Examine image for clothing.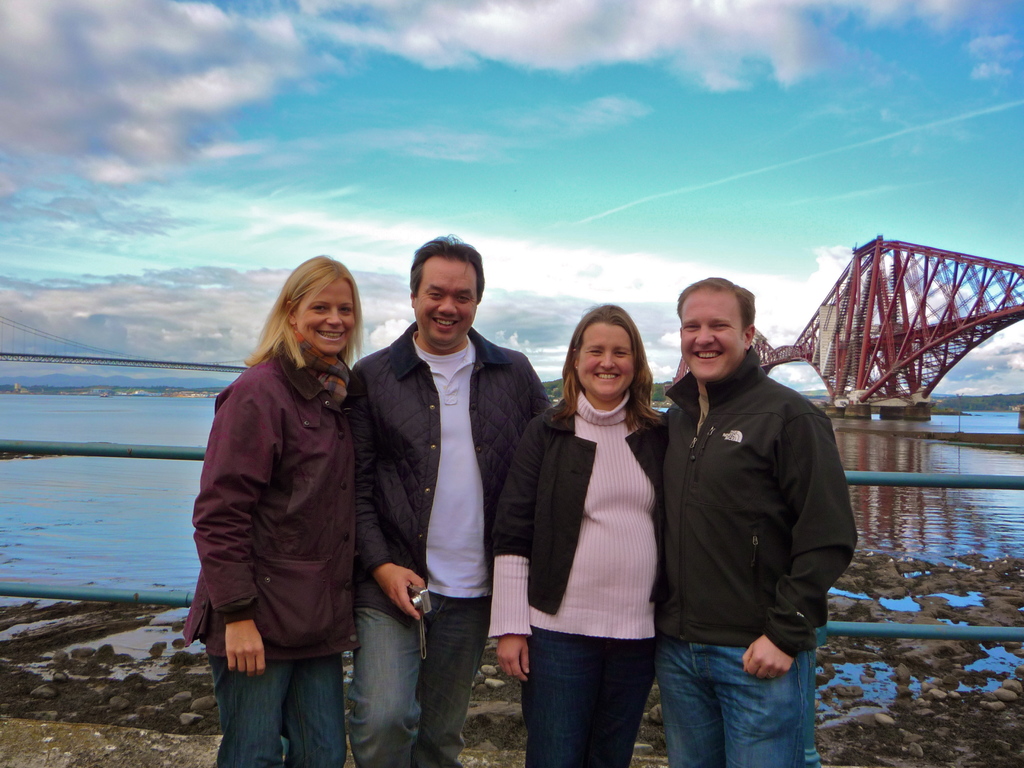
Examination result: box(339, 312, 547, 767).
